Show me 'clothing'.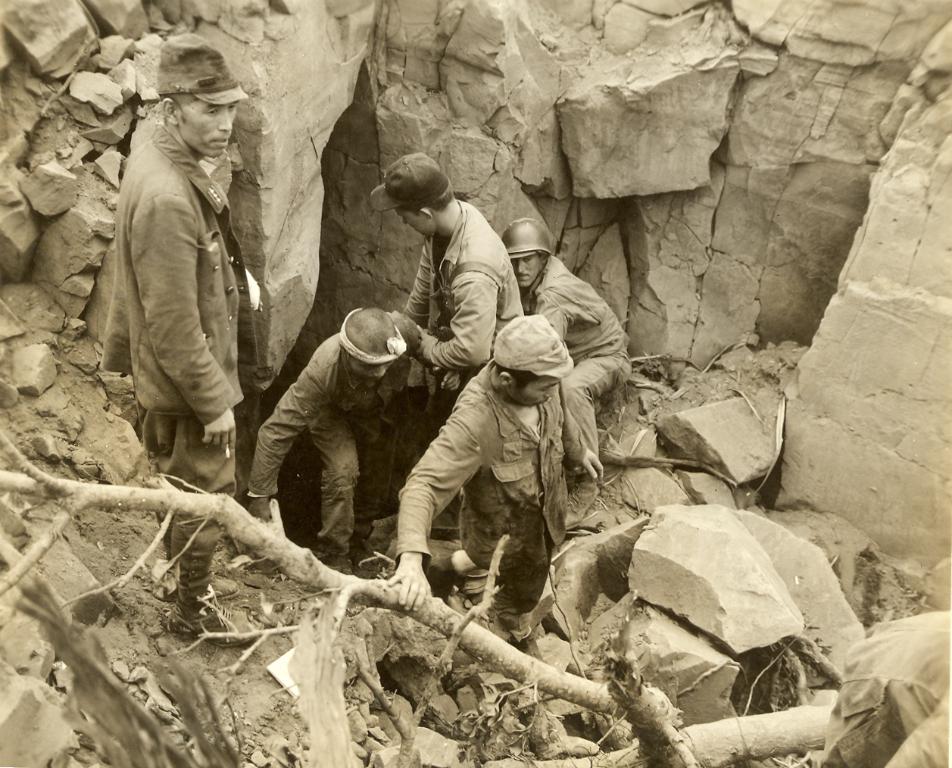
'clothing' is here: pyautogui.locateOnScreen(403, 201, 521, 367).
